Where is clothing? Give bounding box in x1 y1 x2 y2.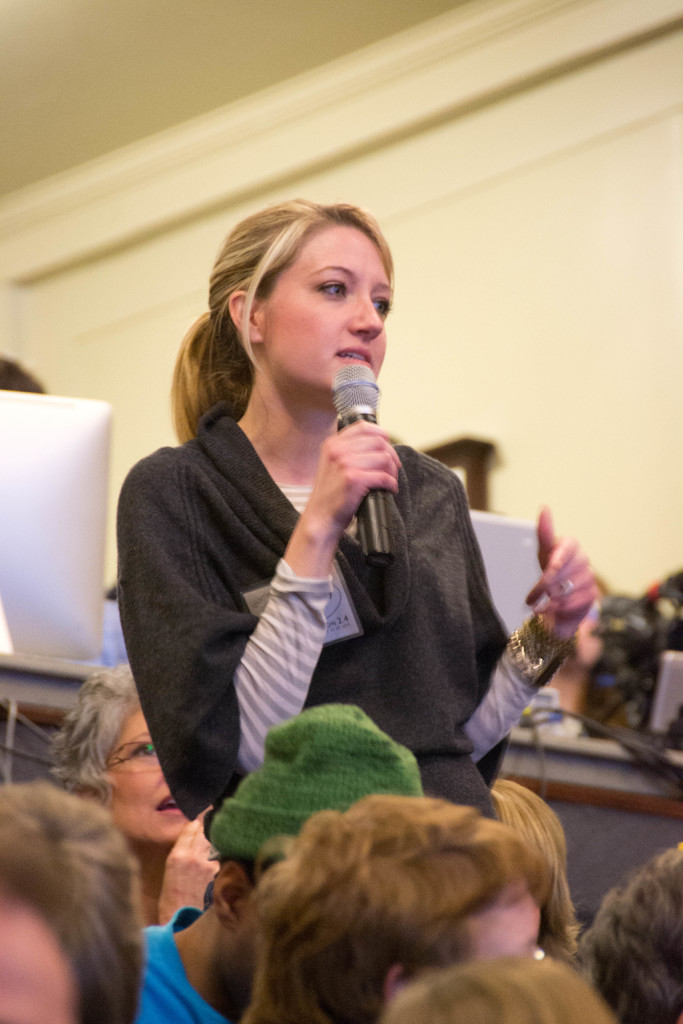
115 419 564 829.
